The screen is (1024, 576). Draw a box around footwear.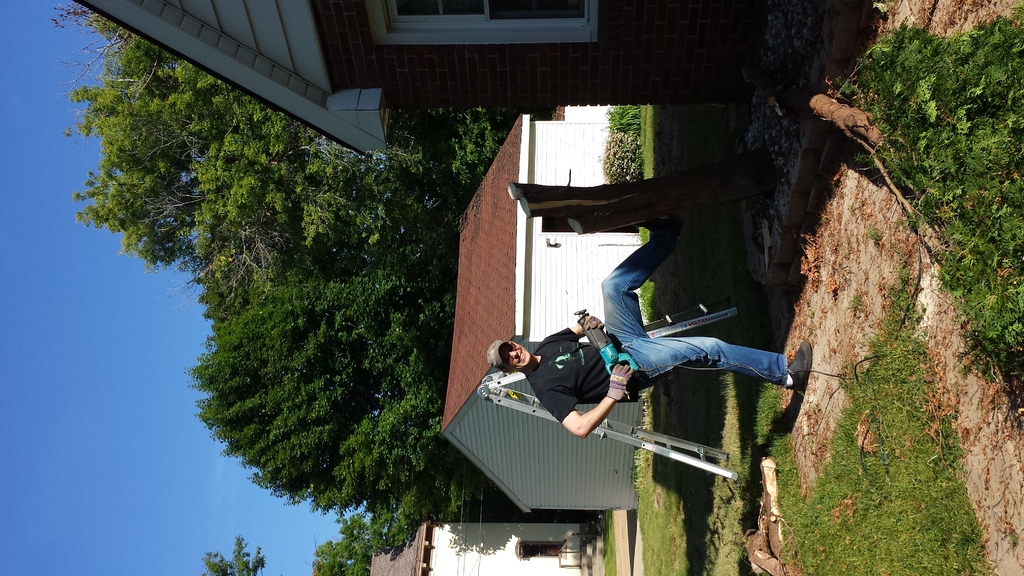
l=785, t=343, r=815, b=396.
